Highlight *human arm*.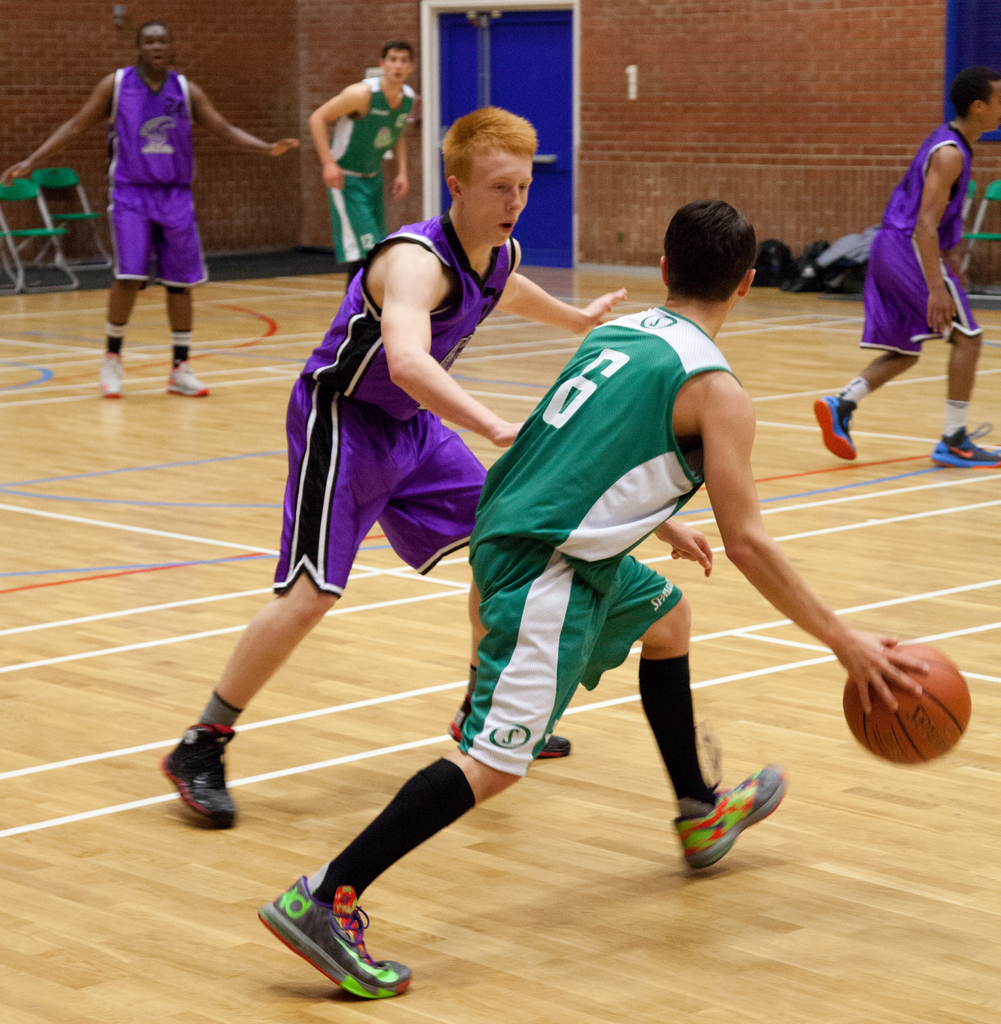
Highlighted region: BBox(378, 242, 520, 447).
